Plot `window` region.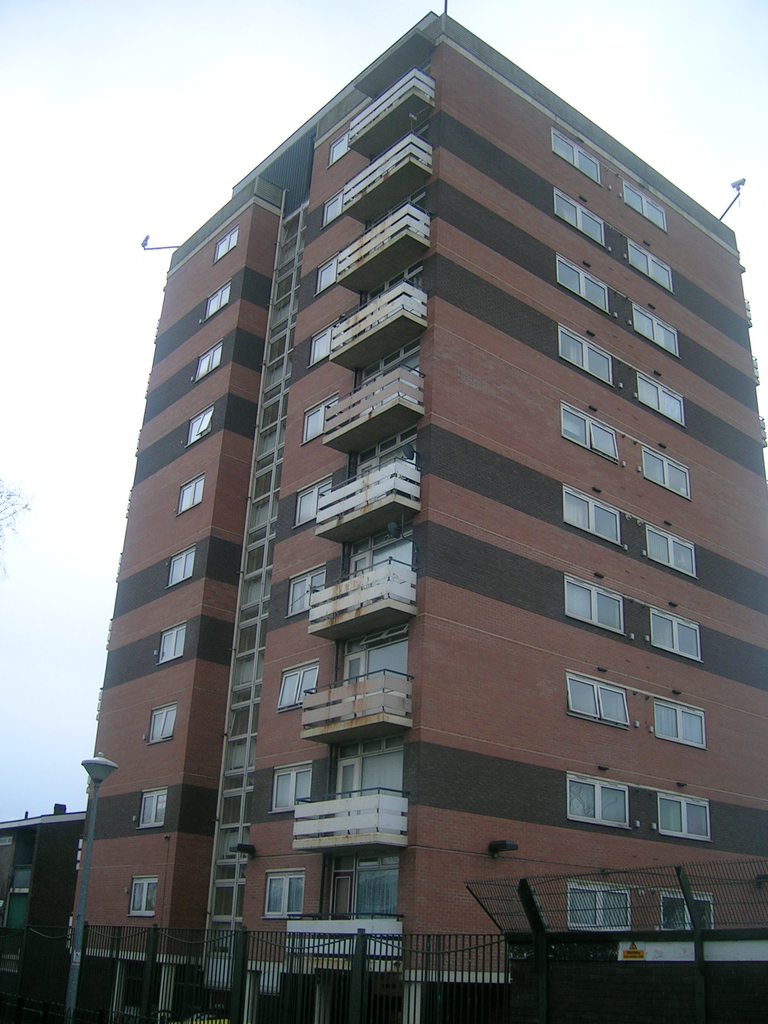
Plotted at x1=200, y1=288, x2=234, y2=316.
